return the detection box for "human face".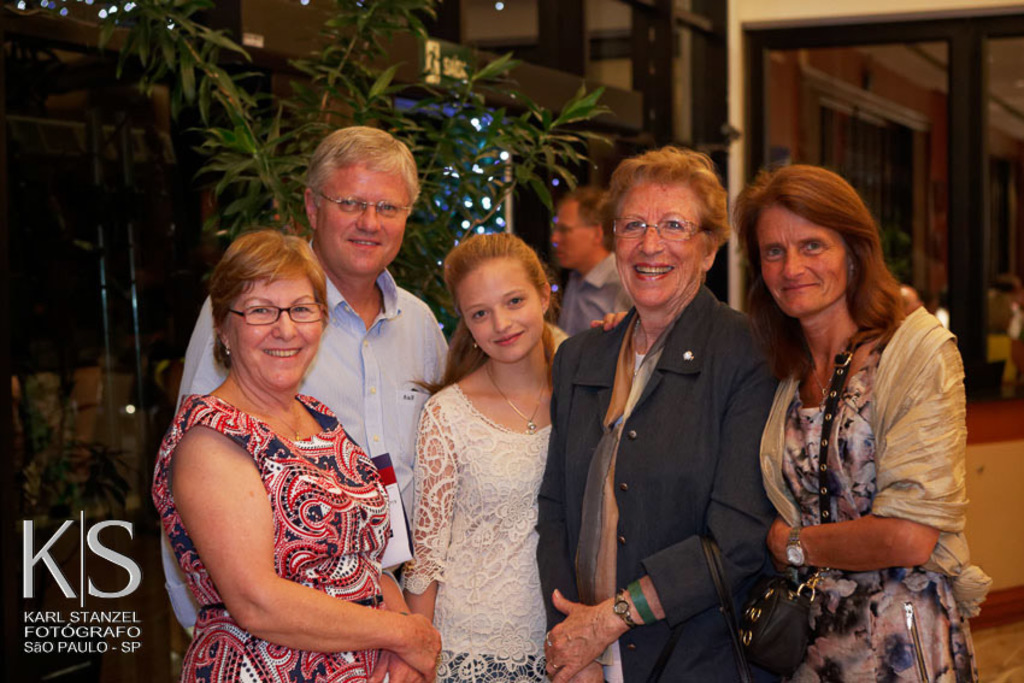
bbox(551, 205, 593, 275).
